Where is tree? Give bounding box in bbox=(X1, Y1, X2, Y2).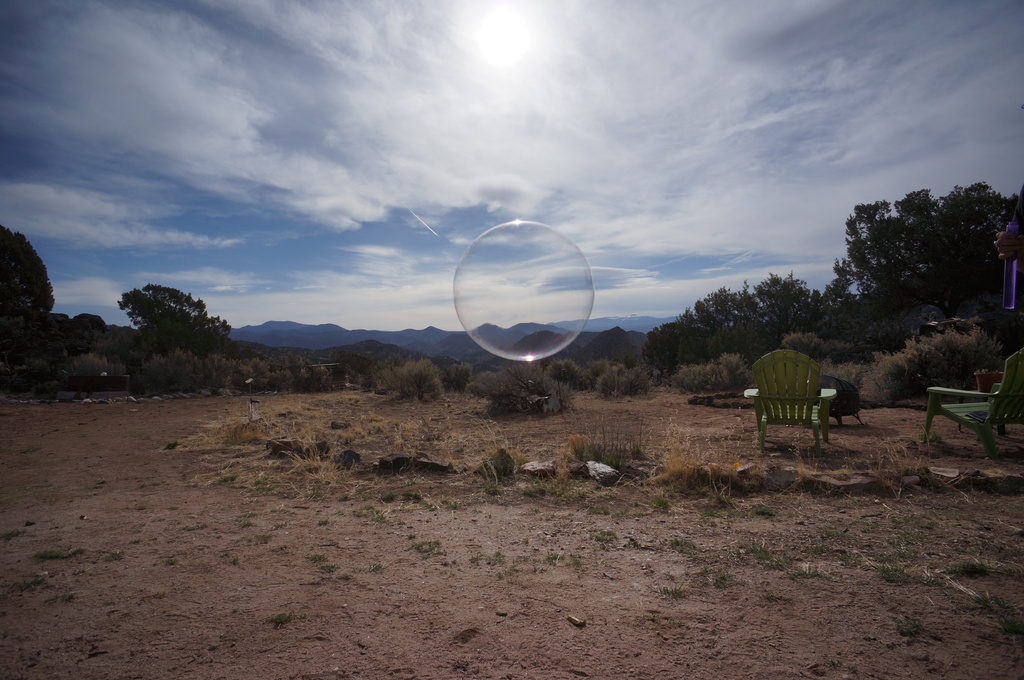
bbox=(117, 281, 237, 354).
